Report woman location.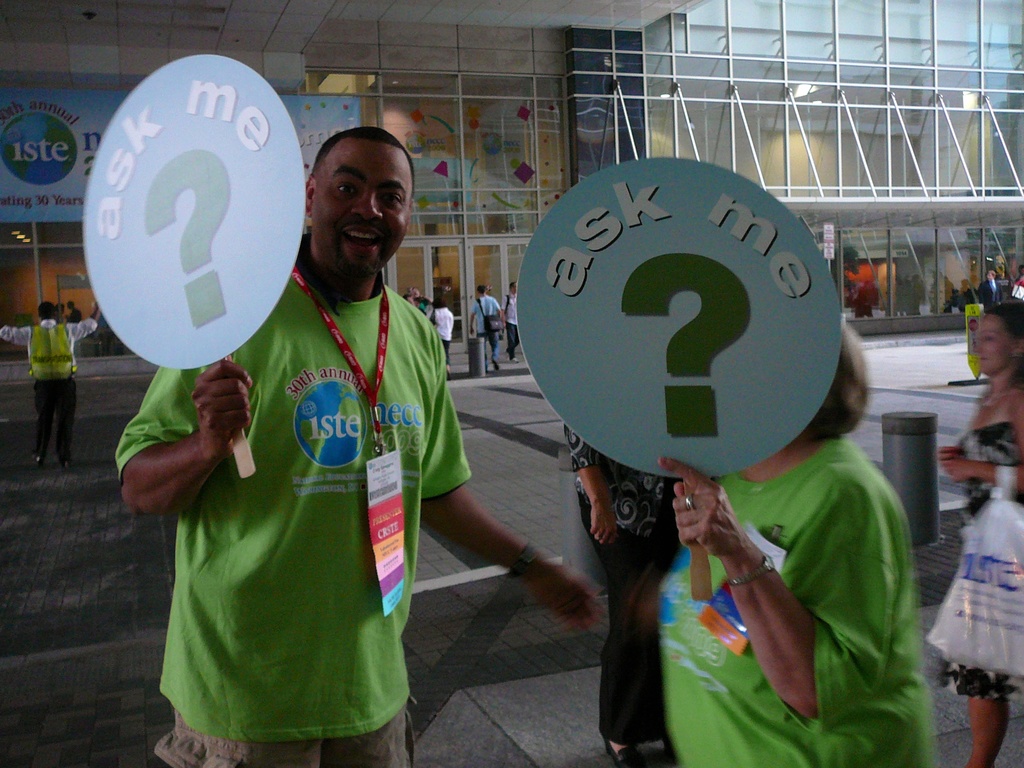
Report: {"left": 938, "top": 295, "right": 1023, "bottom": 767}.
